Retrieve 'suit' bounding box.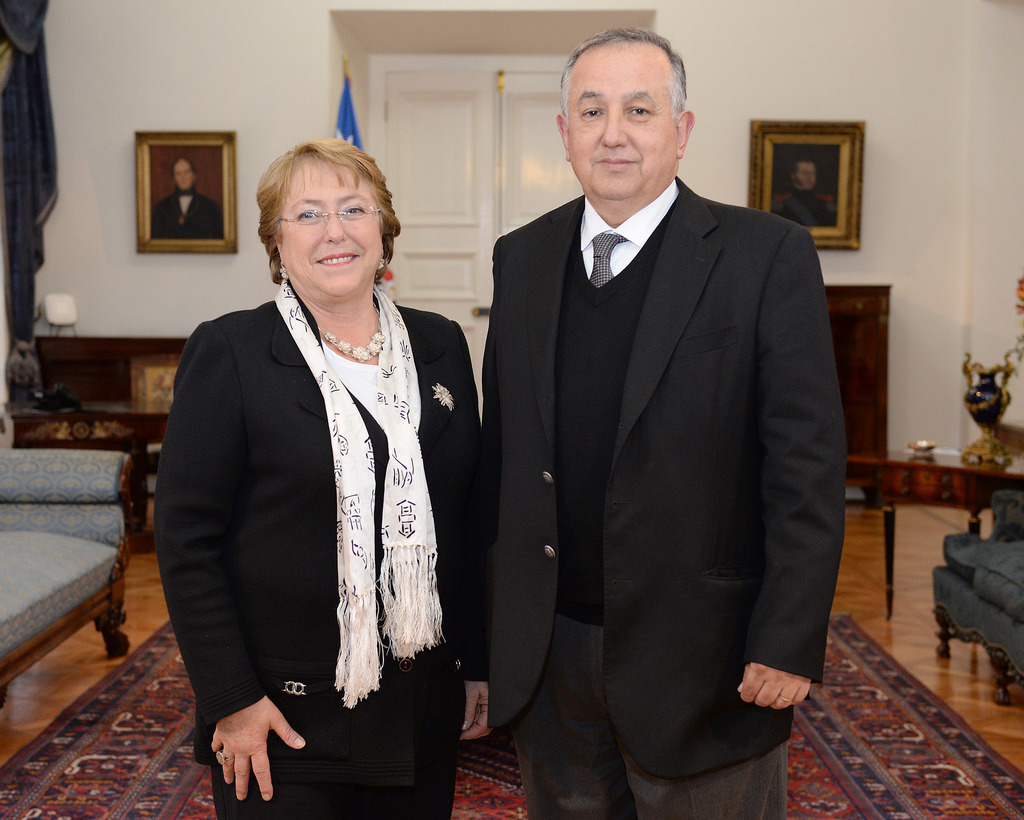
Bounding box: [x1=458, y1=261, x2=856, y2=790].
